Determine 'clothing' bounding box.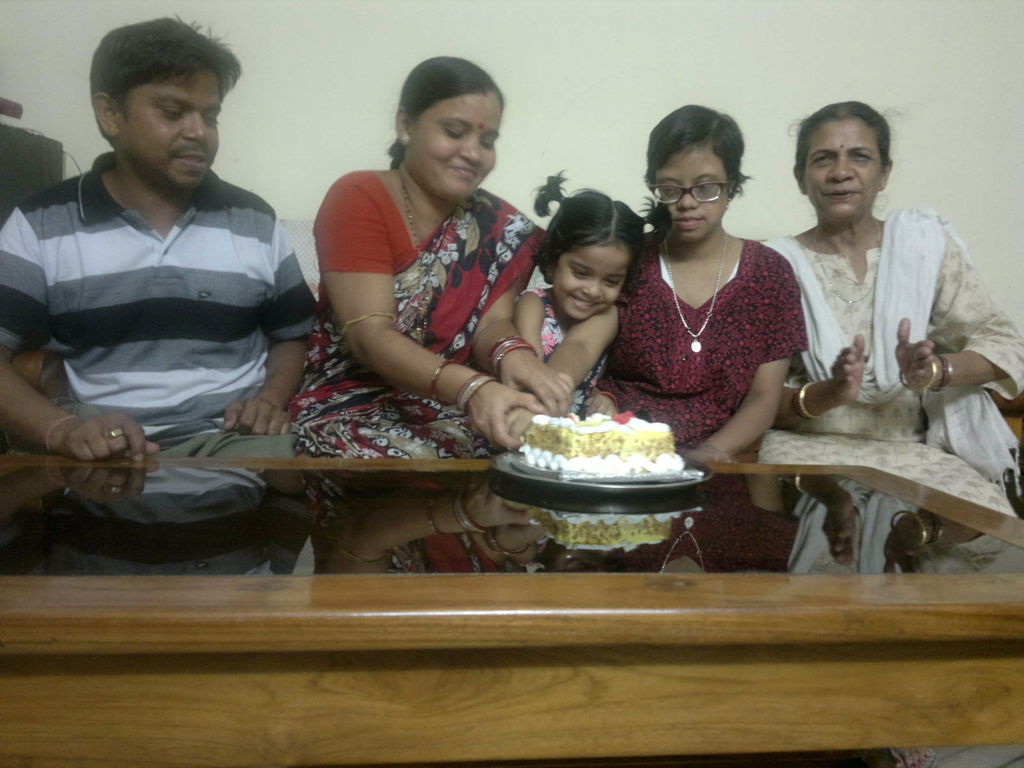
Determined: bbox=(0, 148, 324, 455).
